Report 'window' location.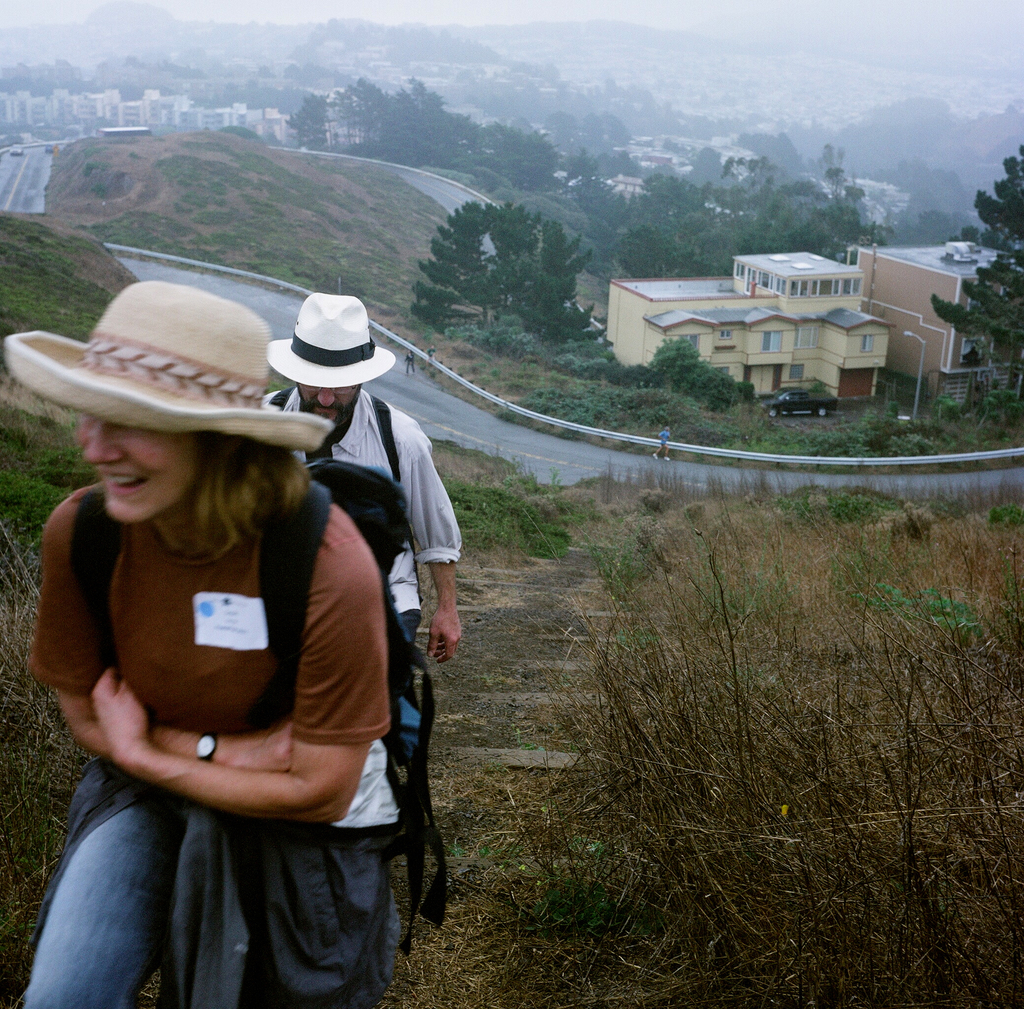
Report: bbox(736, 261, 788, 296).
